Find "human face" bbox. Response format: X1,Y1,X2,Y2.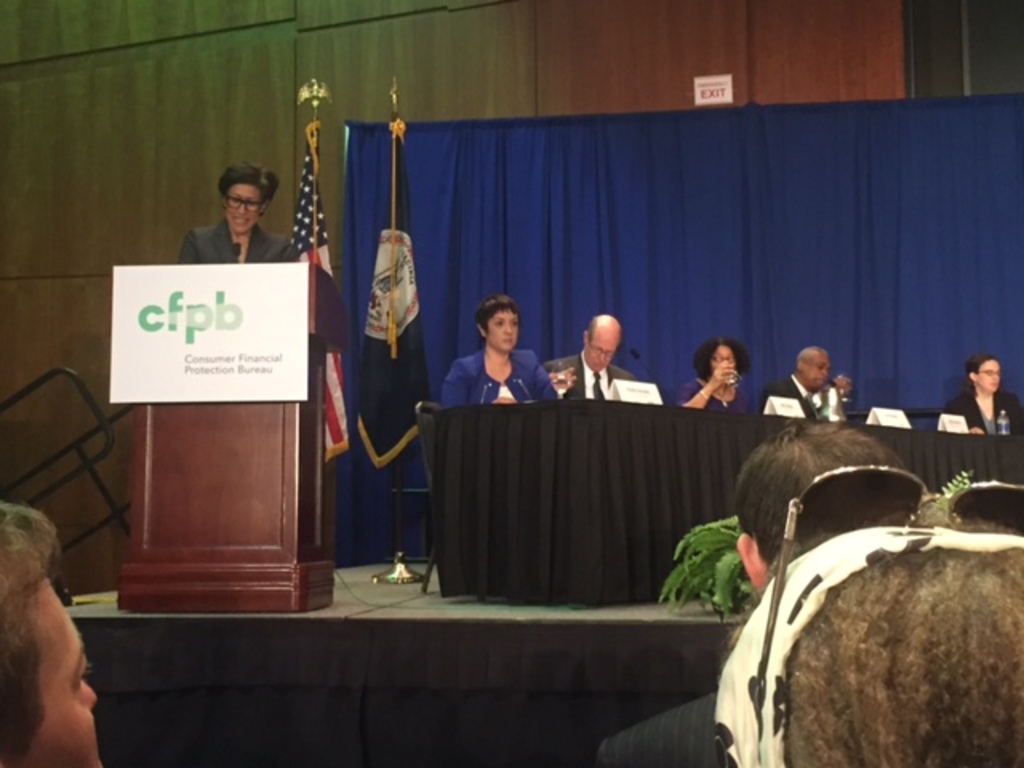
974,358,1003,395.
